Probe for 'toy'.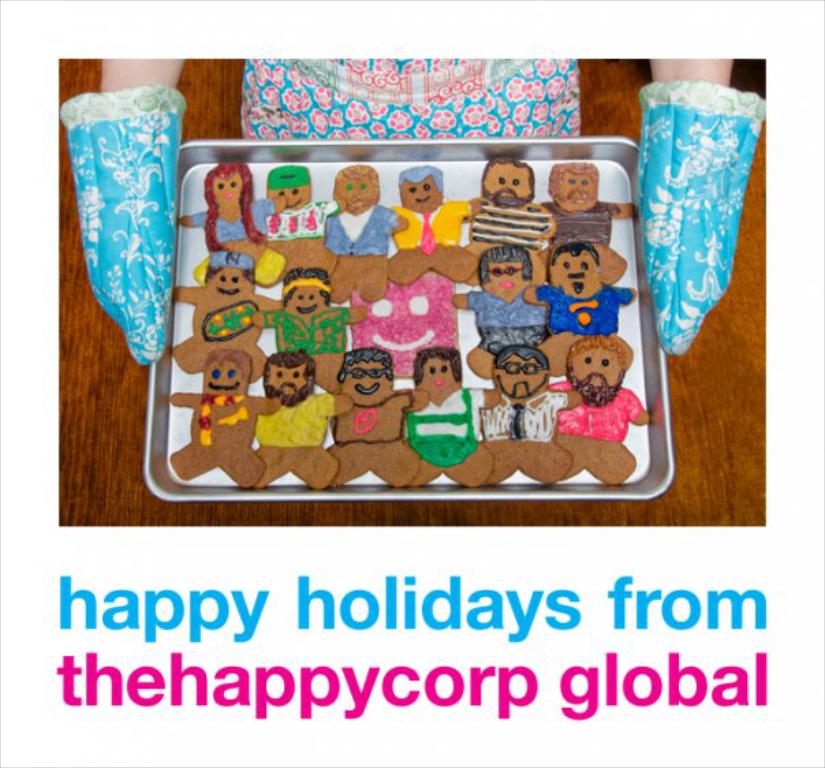
Probe result: bbox=[404, 347, 494, 491].
